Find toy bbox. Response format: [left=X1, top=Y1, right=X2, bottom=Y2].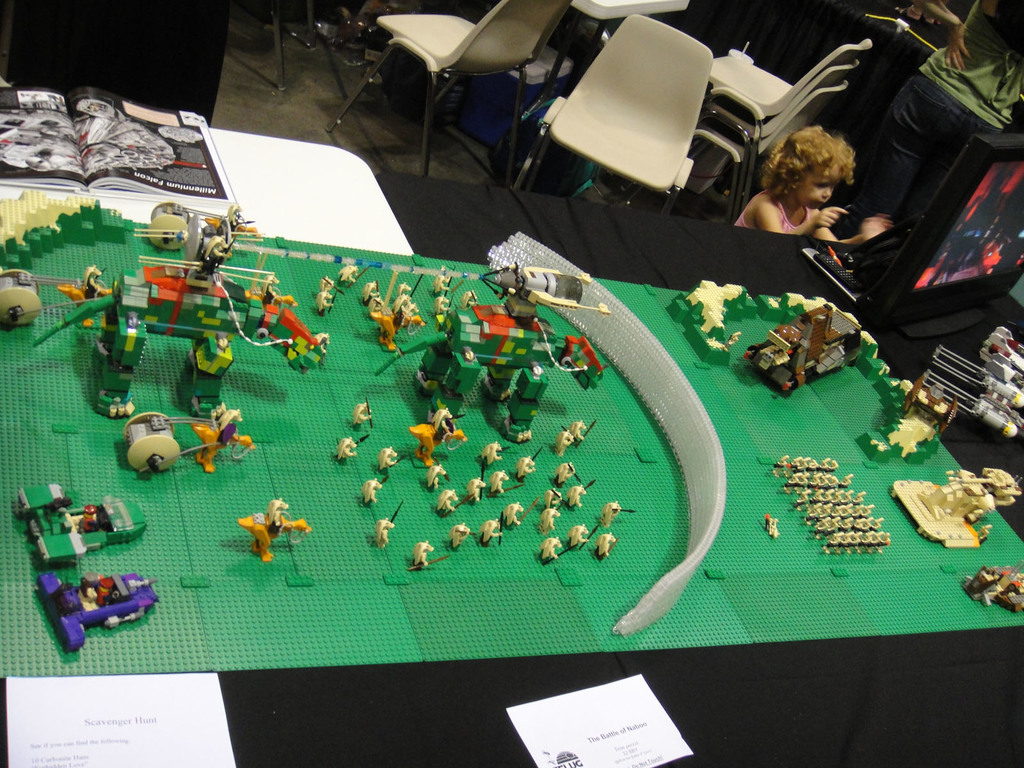
[left=60, top=260, right=116, bottom=329].
